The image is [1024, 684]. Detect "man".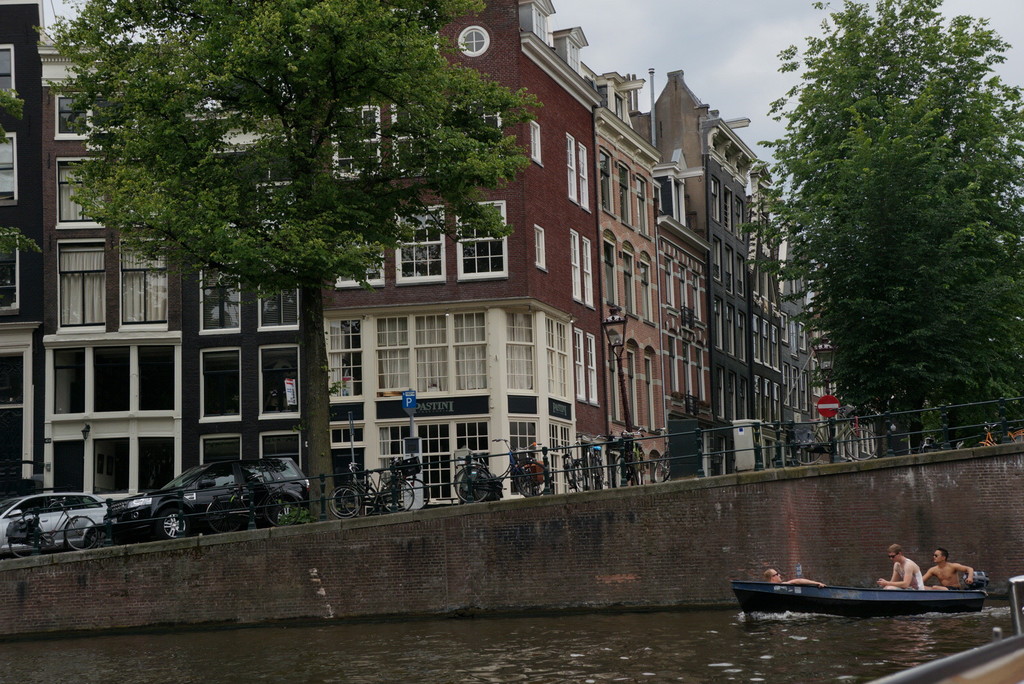
Detection: bbox=(877, 544, 927, 589).
